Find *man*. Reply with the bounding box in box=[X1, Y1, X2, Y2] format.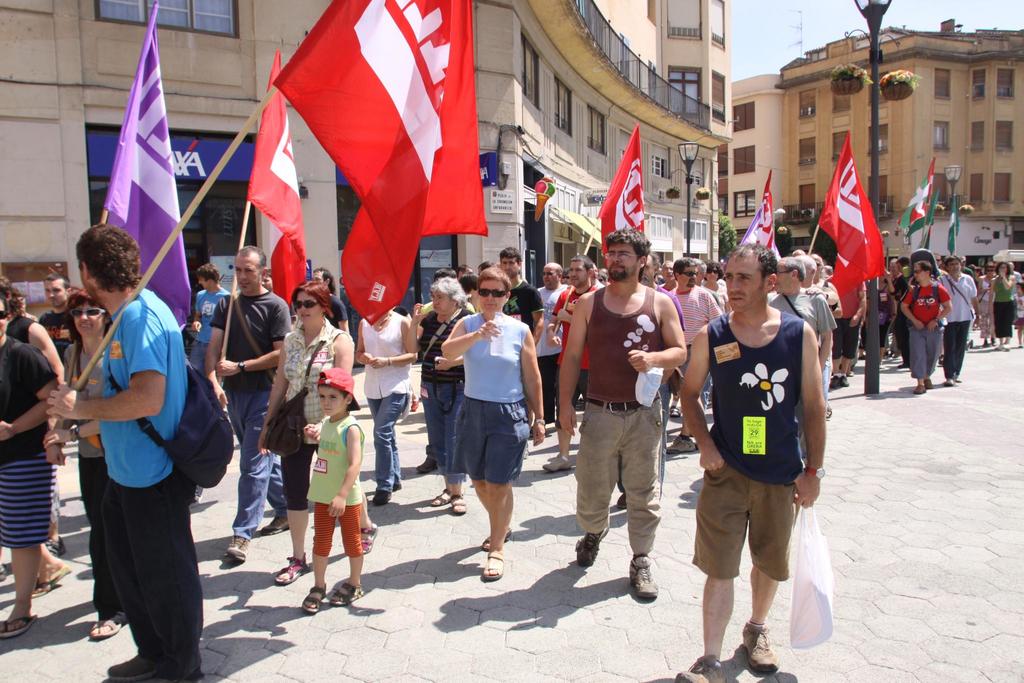
box=[530, 259, 568, 440].
